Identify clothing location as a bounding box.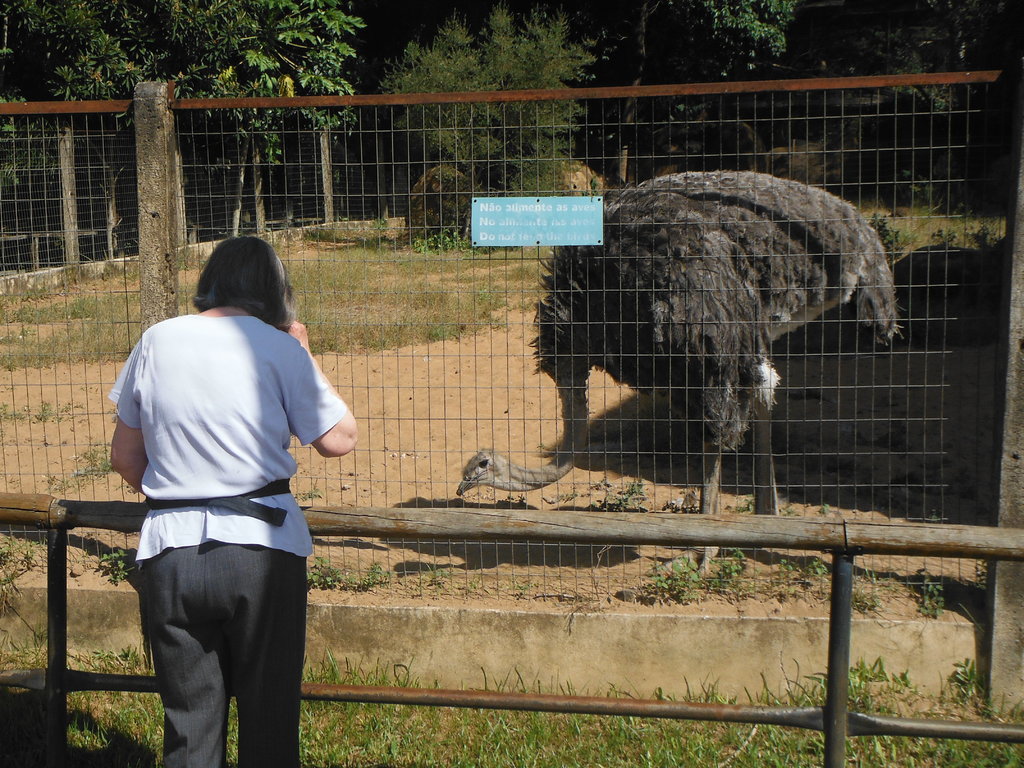
[98,305,352,767].
